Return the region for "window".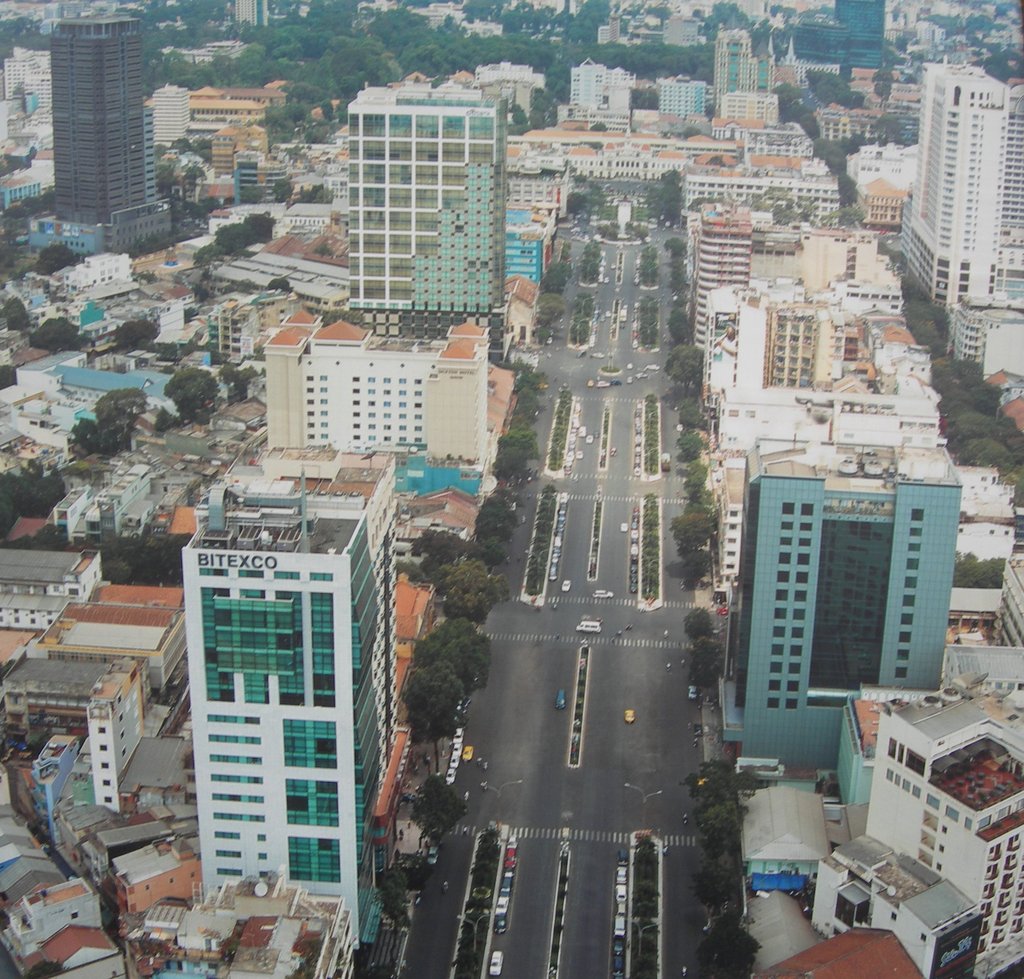
{"x1": 947, "y1": 809, "x2": 955, "y2": 822}.
